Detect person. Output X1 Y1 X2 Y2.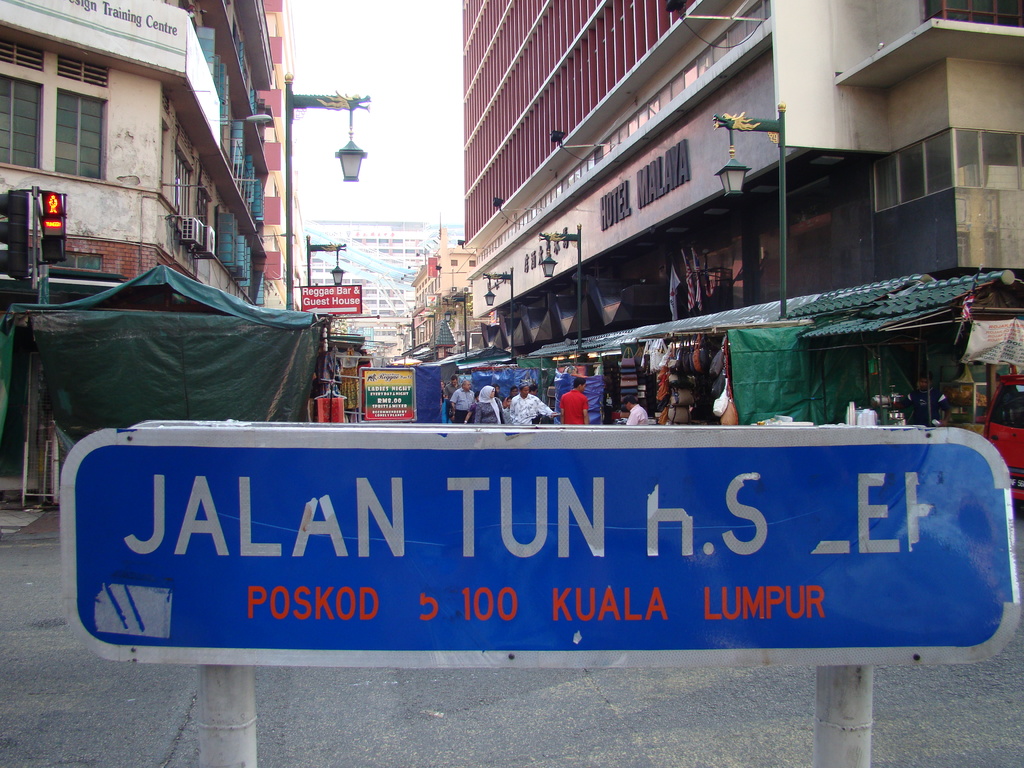
468 380 502 424.
